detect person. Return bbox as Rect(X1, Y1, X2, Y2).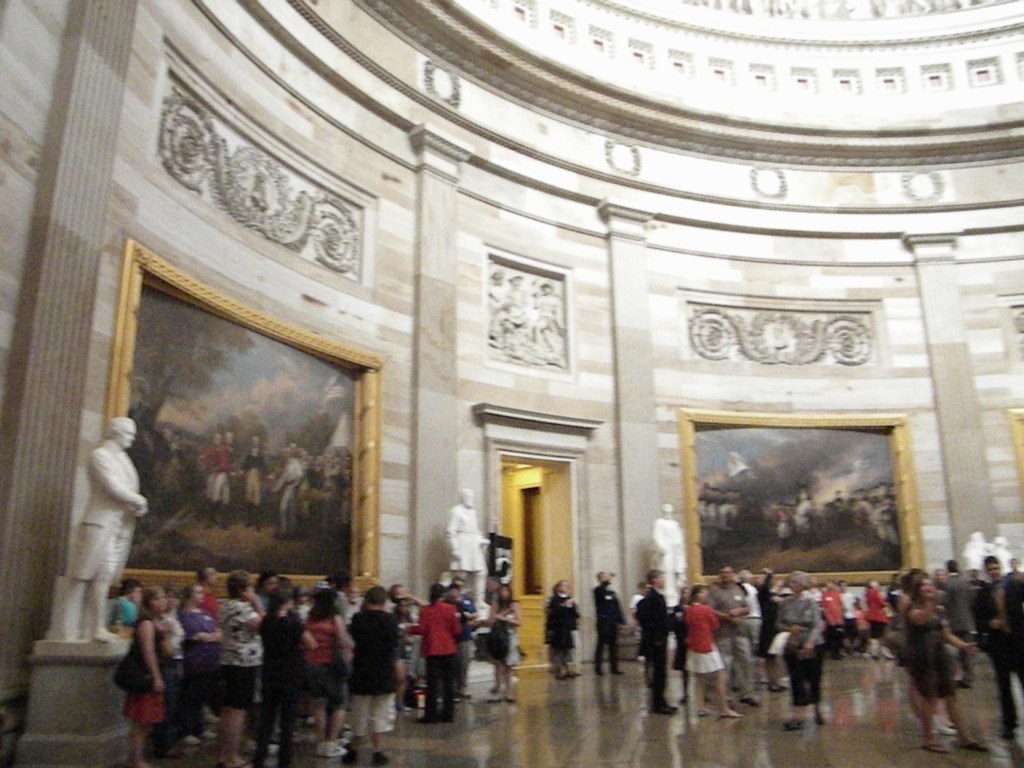
Rect(444, 486, 494, 614).
